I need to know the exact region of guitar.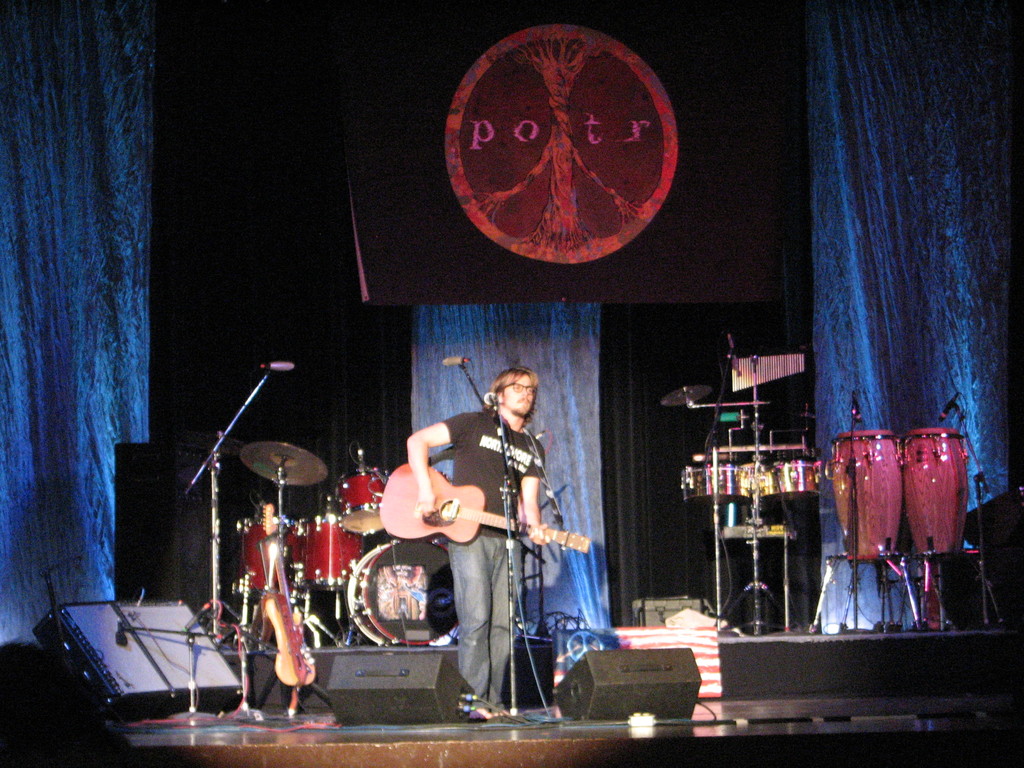
Region: BBox(256, 504, 337, 696).
